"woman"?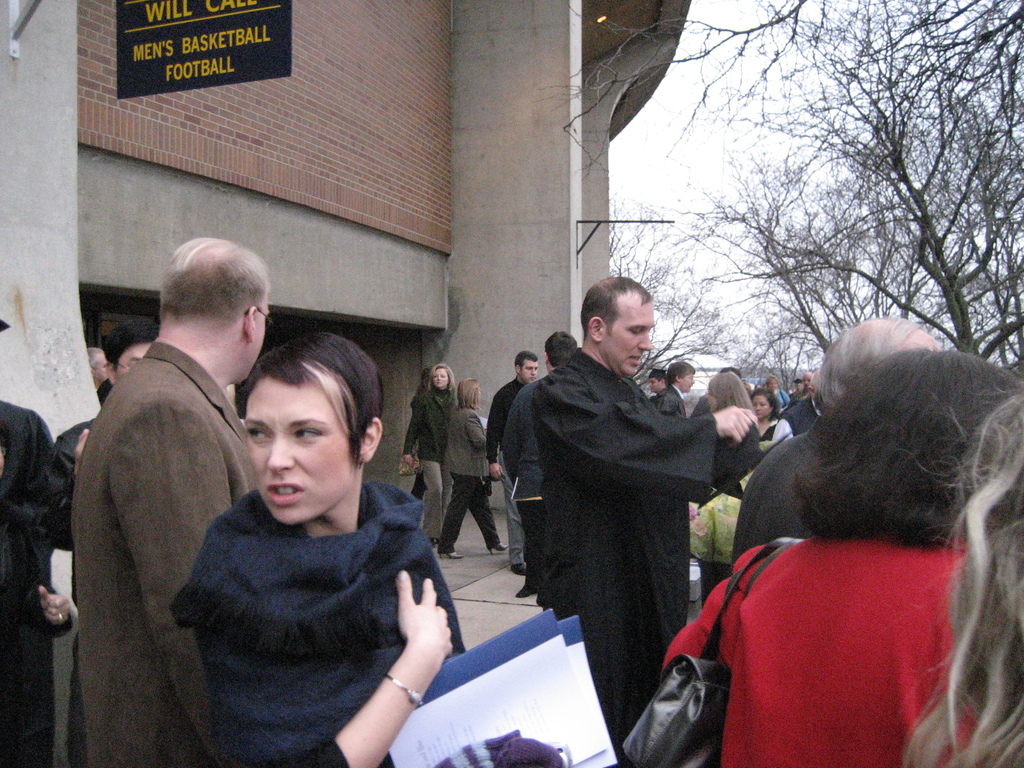
{"x1": 436, "y1": 372, "x2": 513, "y2": 559}
